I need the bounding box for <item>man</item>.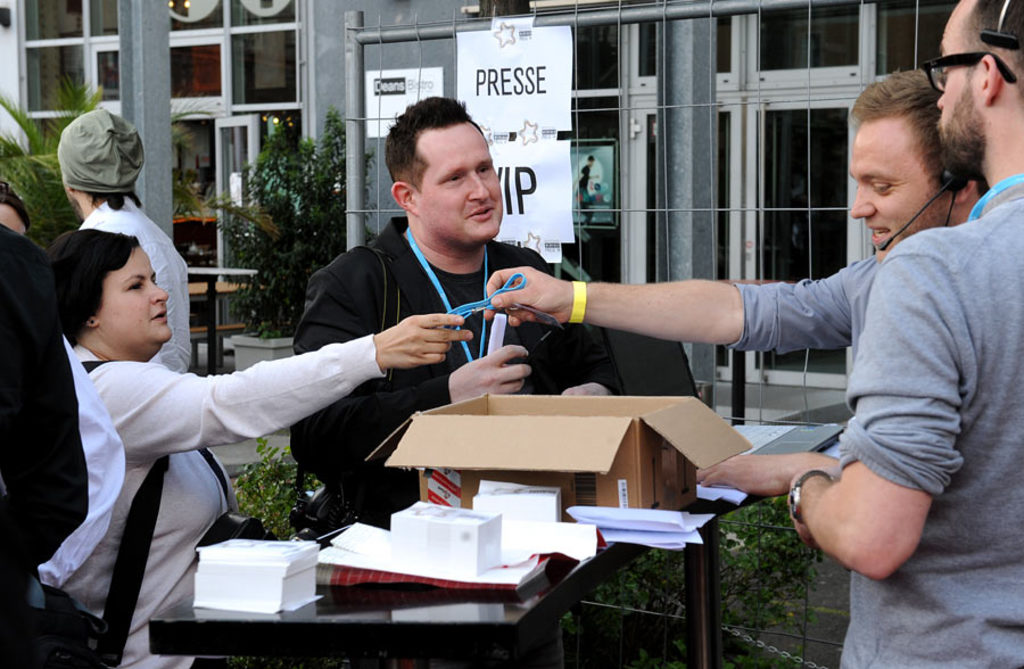
Here it is: (left=691, top=0, right=1023, bottom=668).
